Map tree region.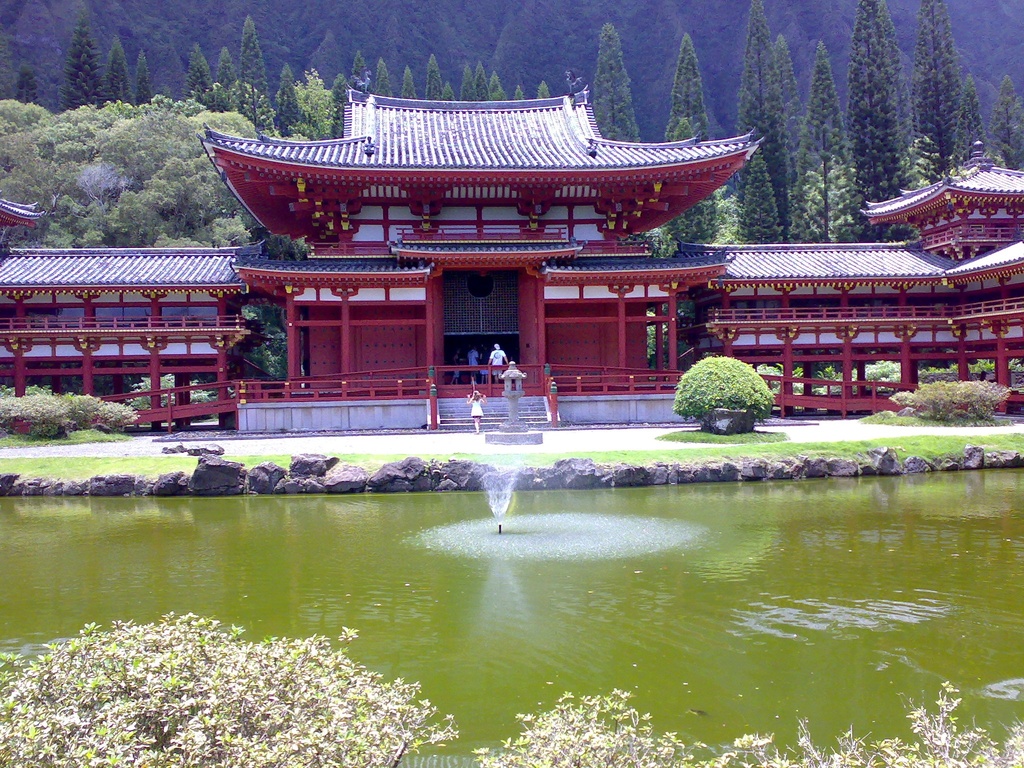
Mapped to left=443, top=79, right=453, bottom=100.
